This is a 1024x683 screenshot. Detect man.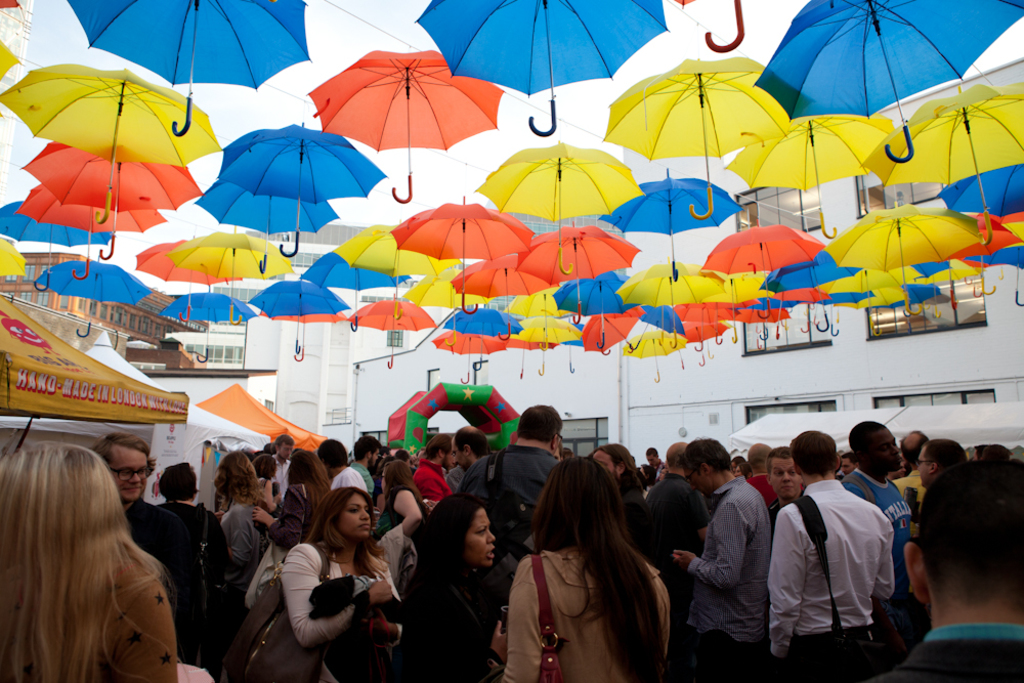
bbox=[777, 449, 916, 680].
